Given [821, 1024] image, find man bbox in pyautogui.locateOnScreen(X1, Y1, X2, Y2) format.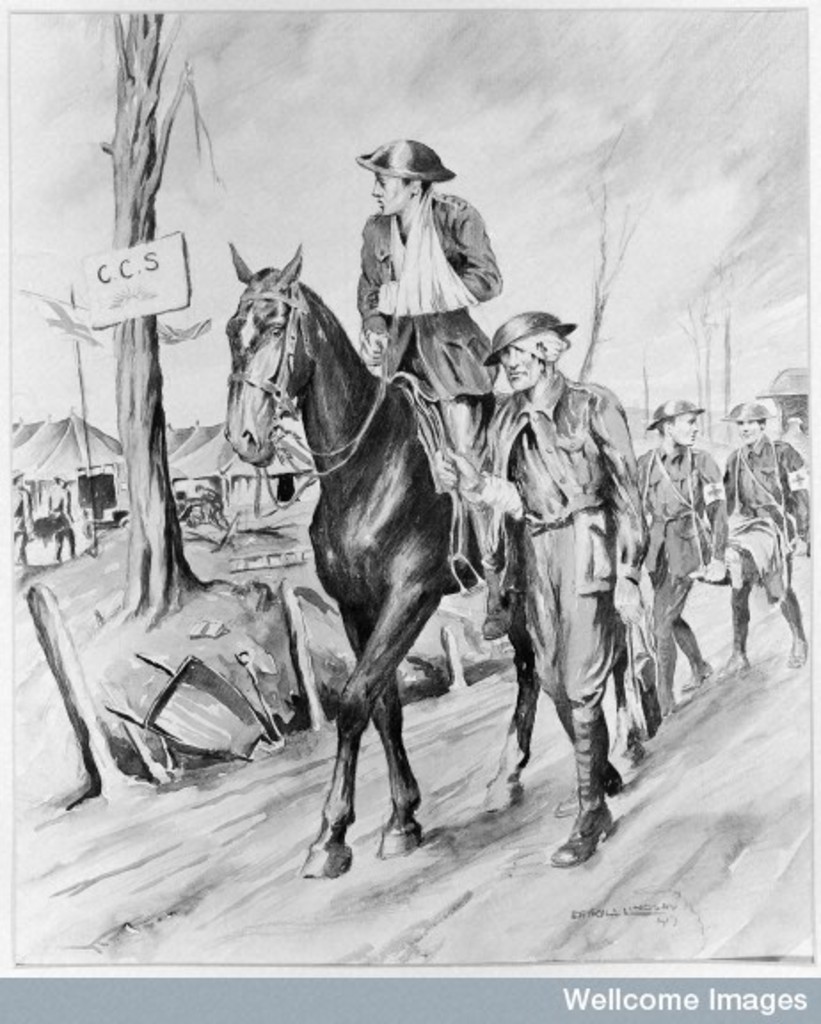
pyautogui.locateOnScreen(485, 284, 658, 853).
